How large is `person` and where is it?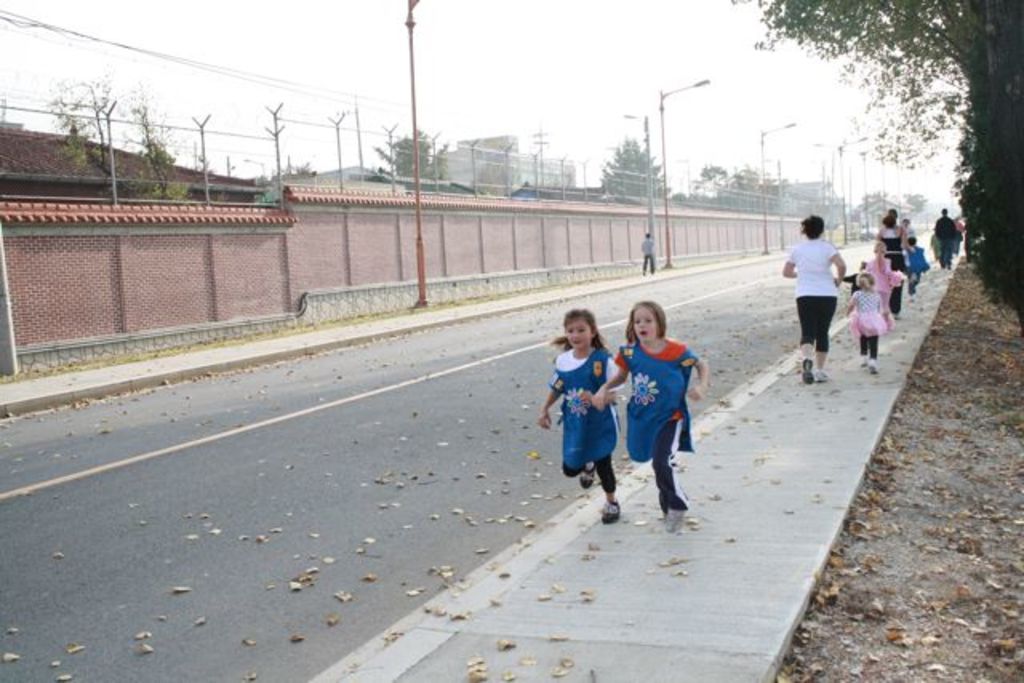
Bounding box: l=637, t=229, r=656, b=278.
